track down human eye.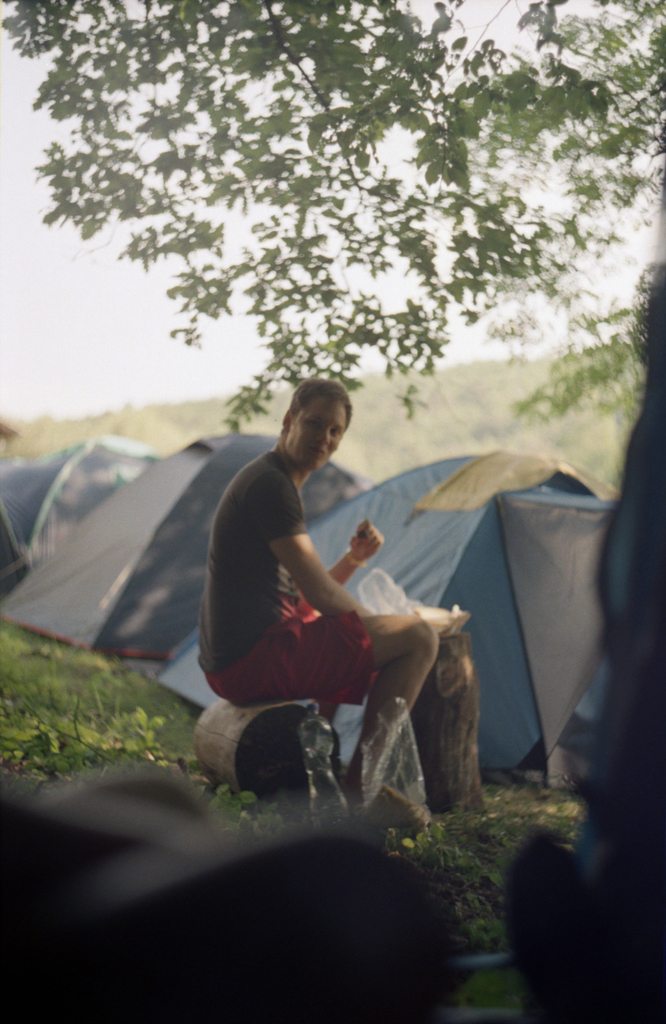
Tracked to 306, 415, 325, 434.
